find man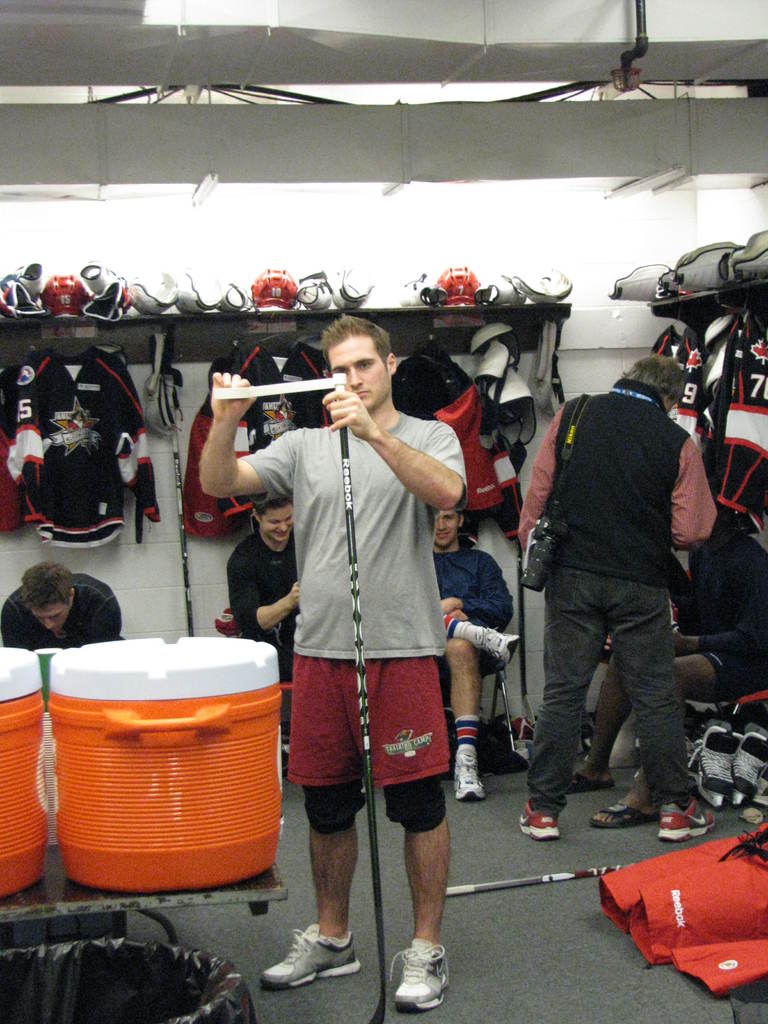
<region>193, 316, 466, 1008</region>
